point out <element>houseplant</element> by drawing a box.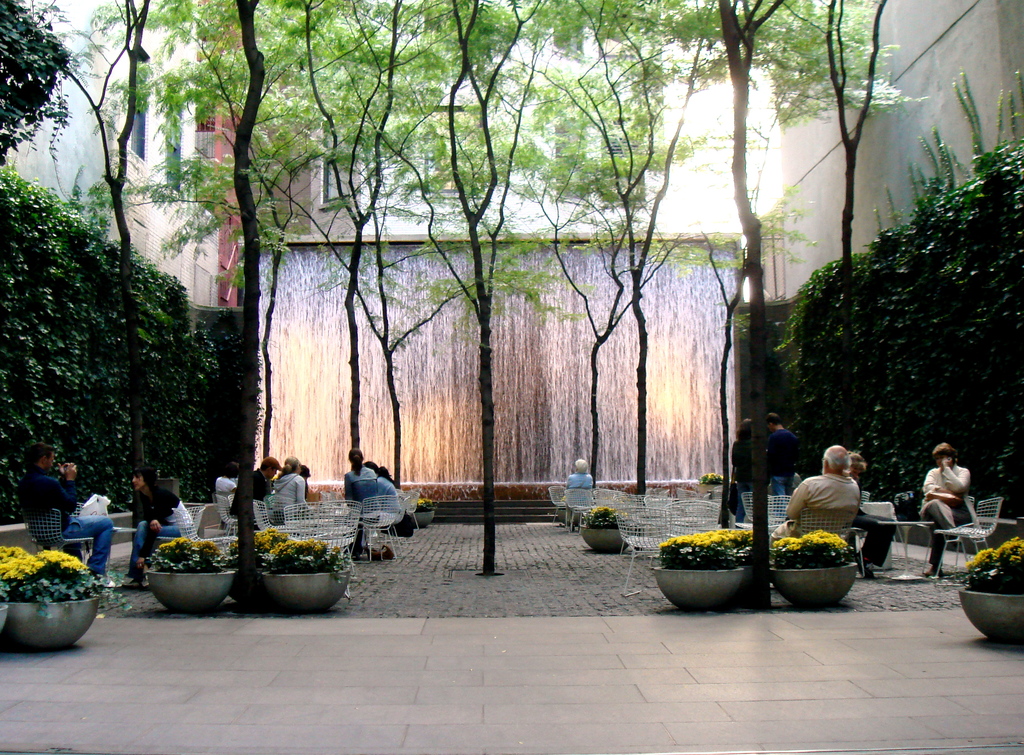
(left=141, top=533, right=240, bottom=612).
